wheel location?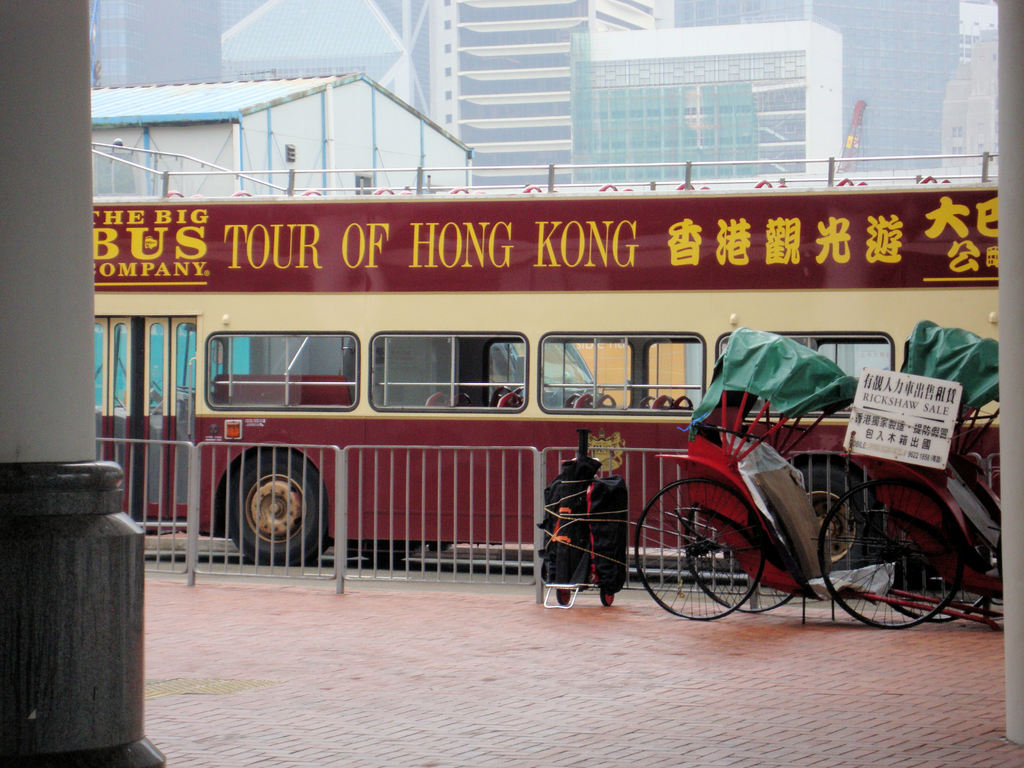
865,505,991,625
